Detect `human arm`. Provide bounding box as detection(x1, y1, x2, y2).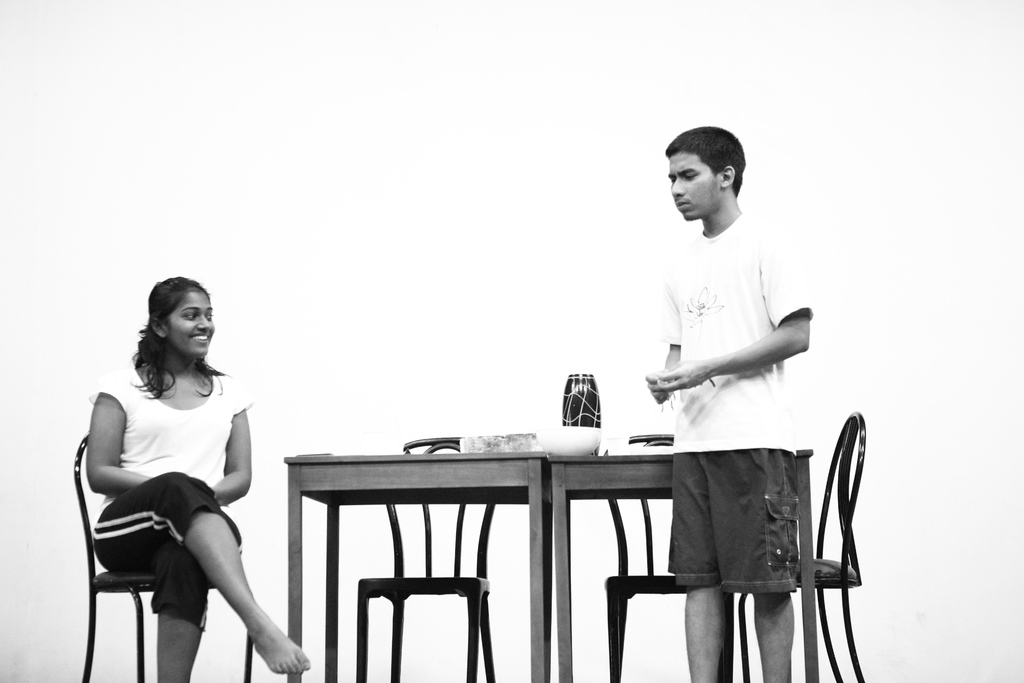
detection(666, 234, 819, 391).
